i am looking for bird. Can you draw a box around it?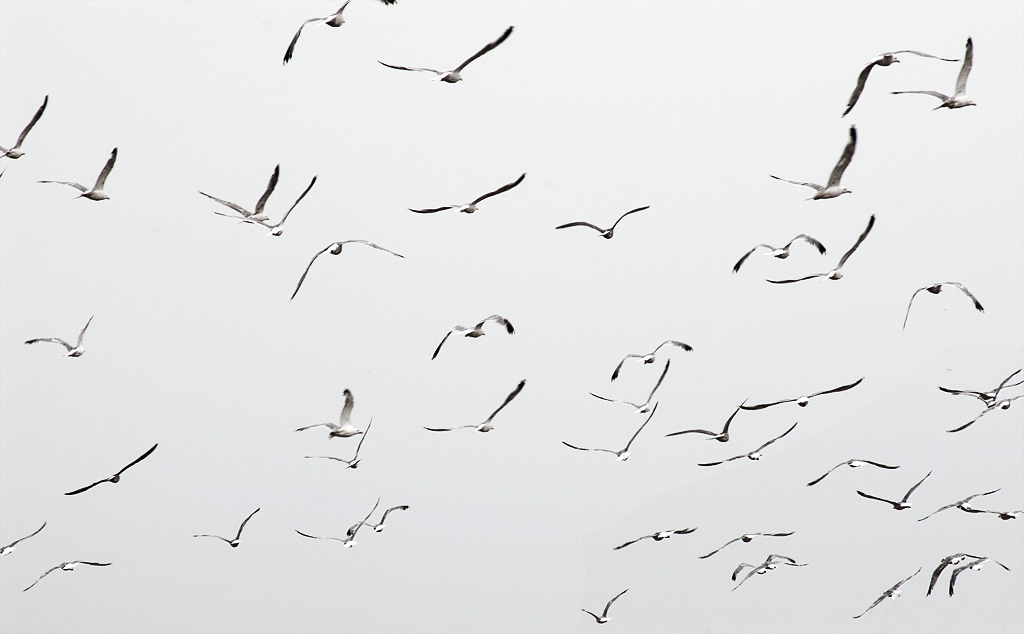
Sure, the bounding box is locate(312, 418, 370, 468).
